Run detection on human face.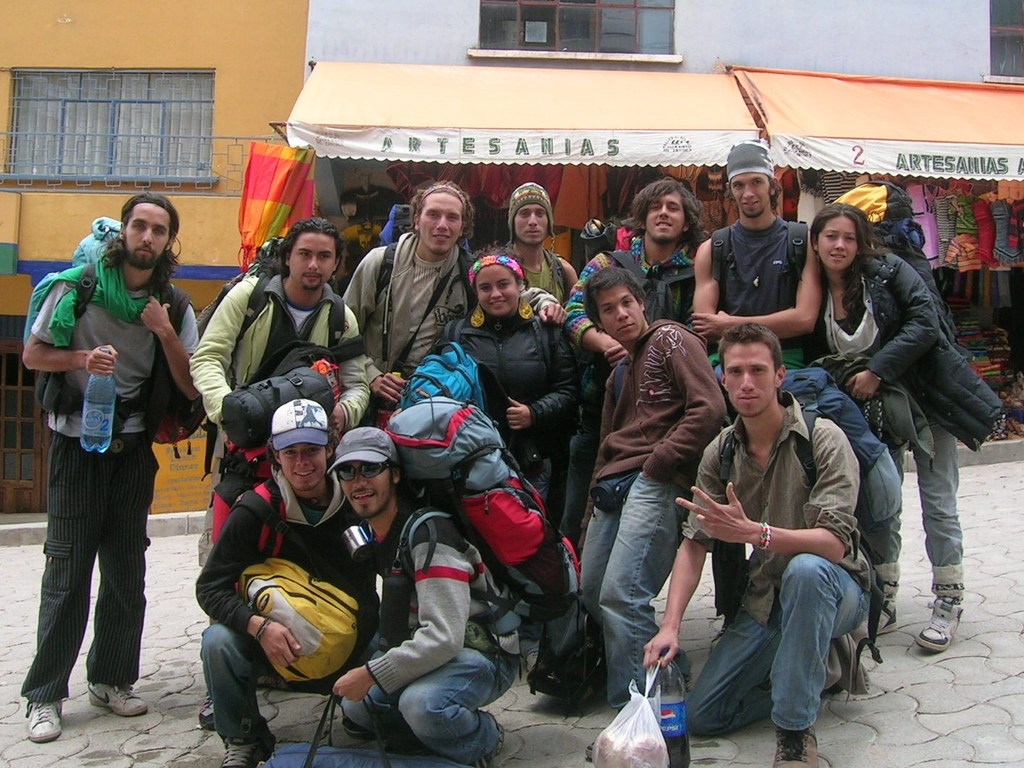
Result: bbox(647, 189, 684, 239).
